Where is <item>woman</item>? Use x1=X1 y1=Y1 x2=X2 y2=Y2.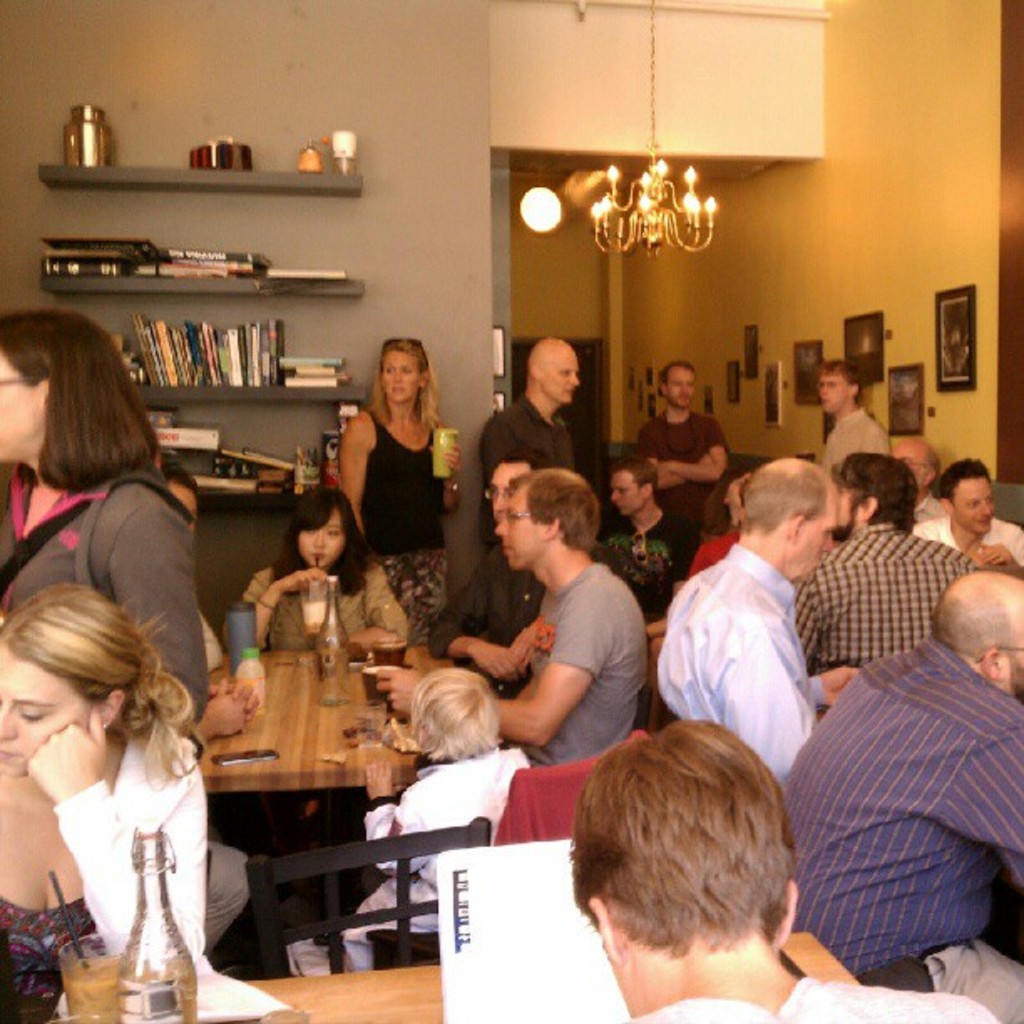
x1=338 y1=338 x2=462 y2=654.
